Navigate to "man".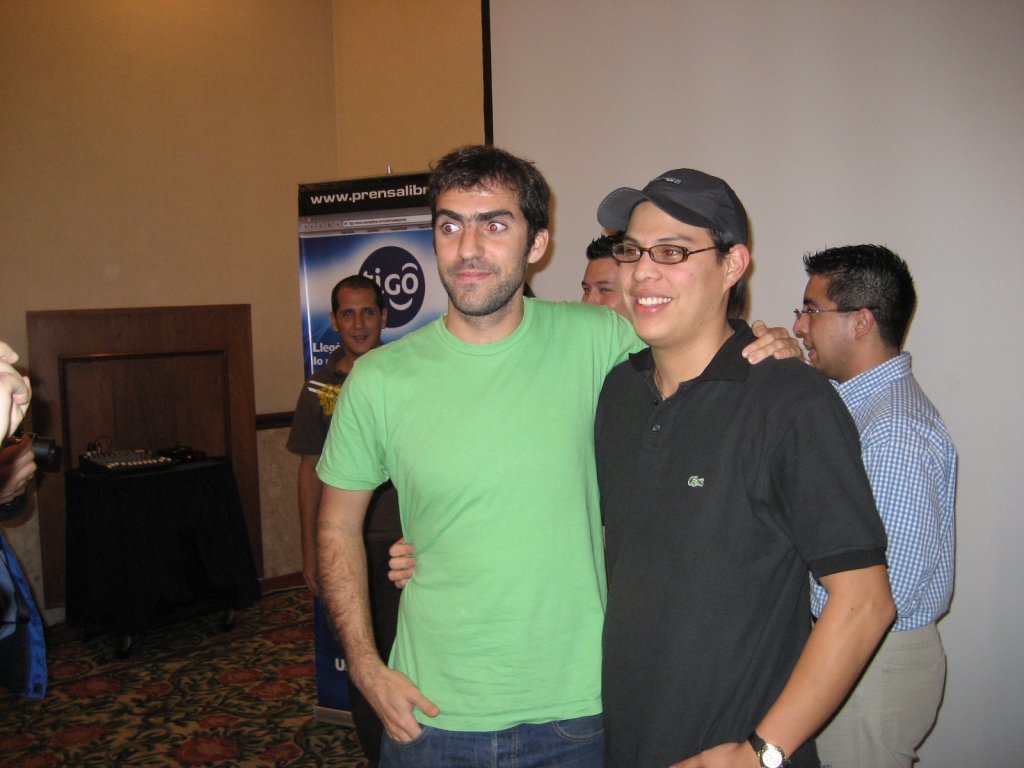
Navigation target: 313, 146, 808, 767.
